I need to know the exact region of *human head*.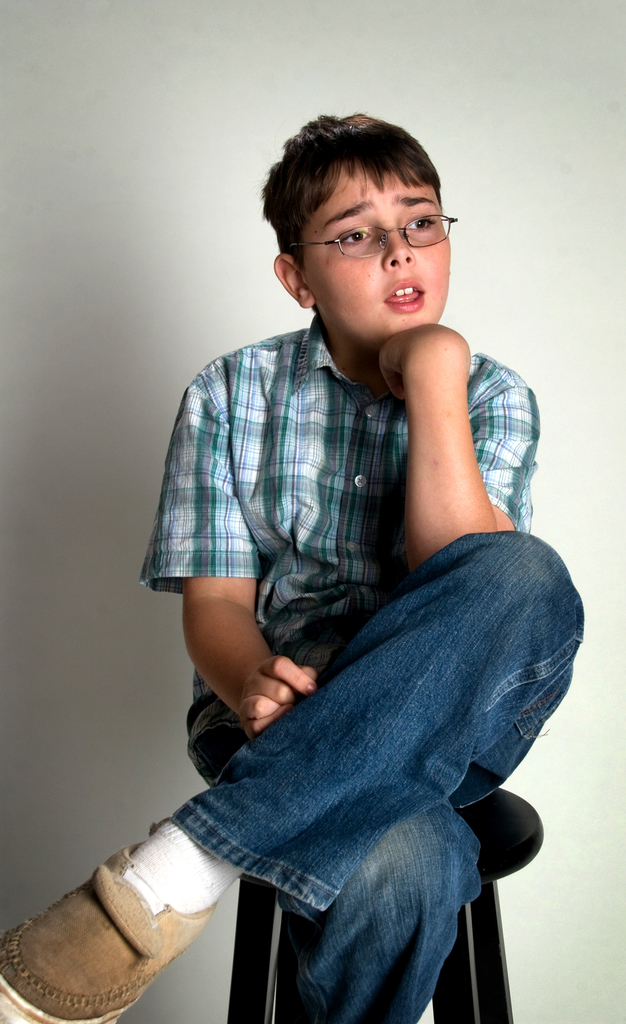
Region: locate(261, 109, 445, 346).
